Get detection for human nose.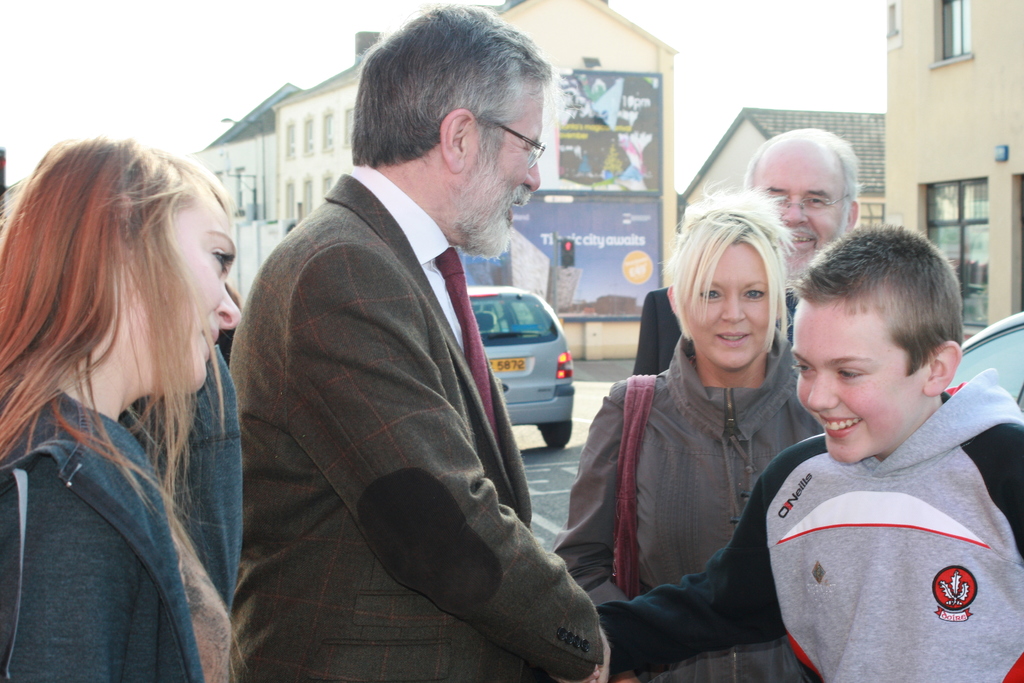
Detection: region(783, 194, 810, 226).
